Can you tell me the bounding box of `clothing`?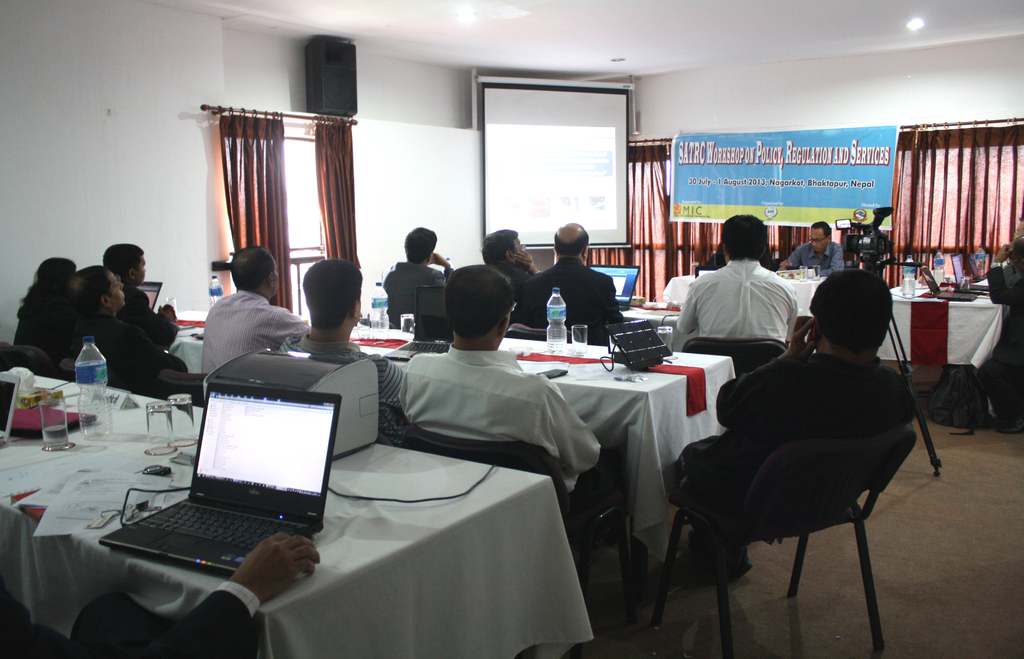
(118, 286, 184, 353).
